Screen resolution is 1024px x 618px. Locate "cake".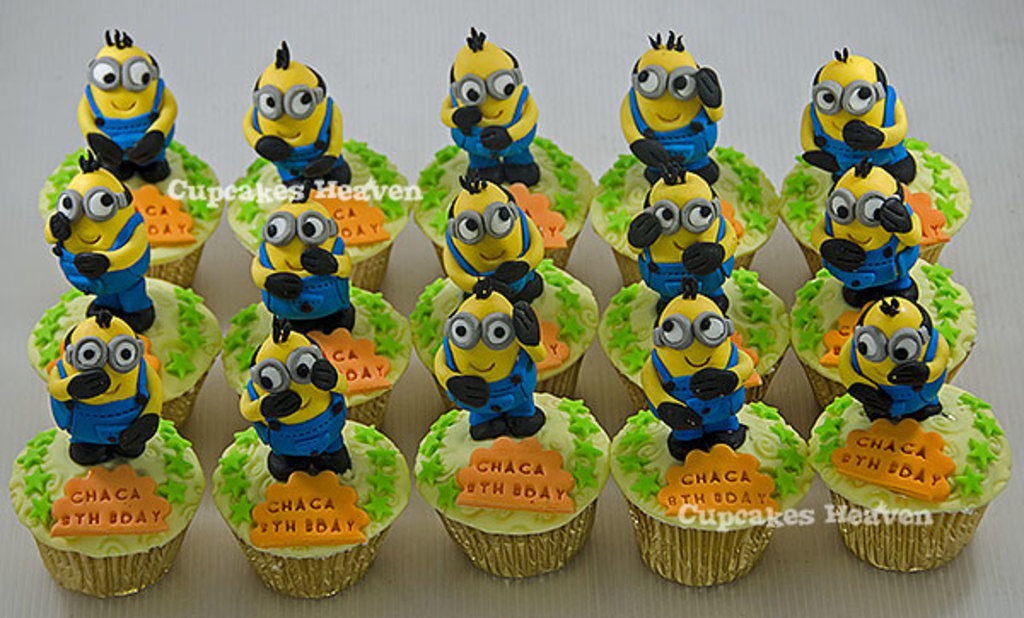
31:154:212:420.
